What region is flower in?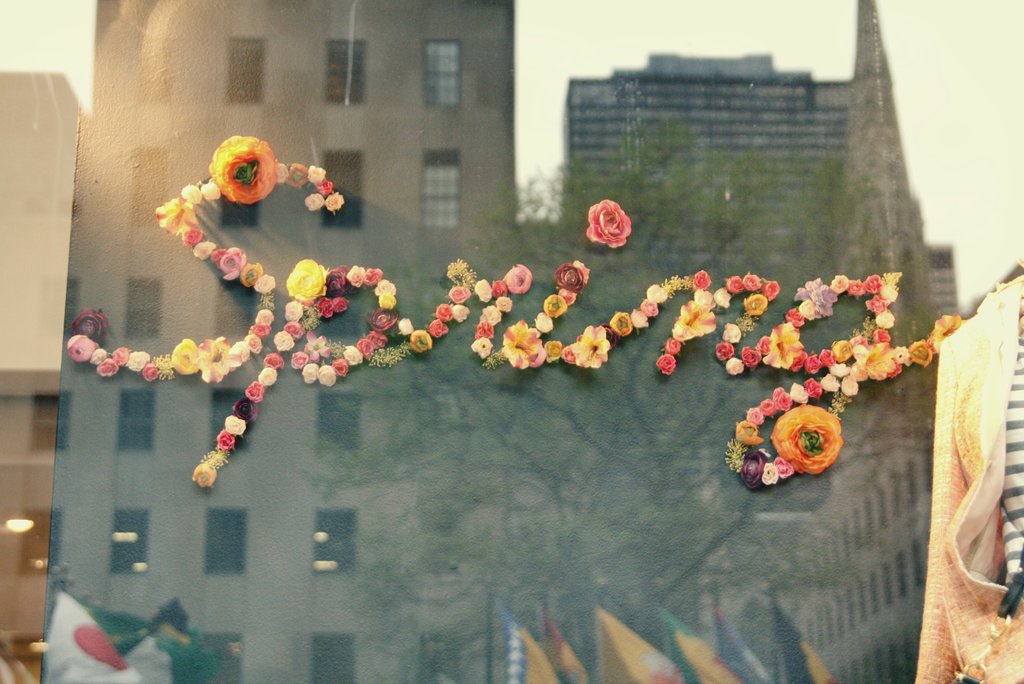
452,304,472,322.
